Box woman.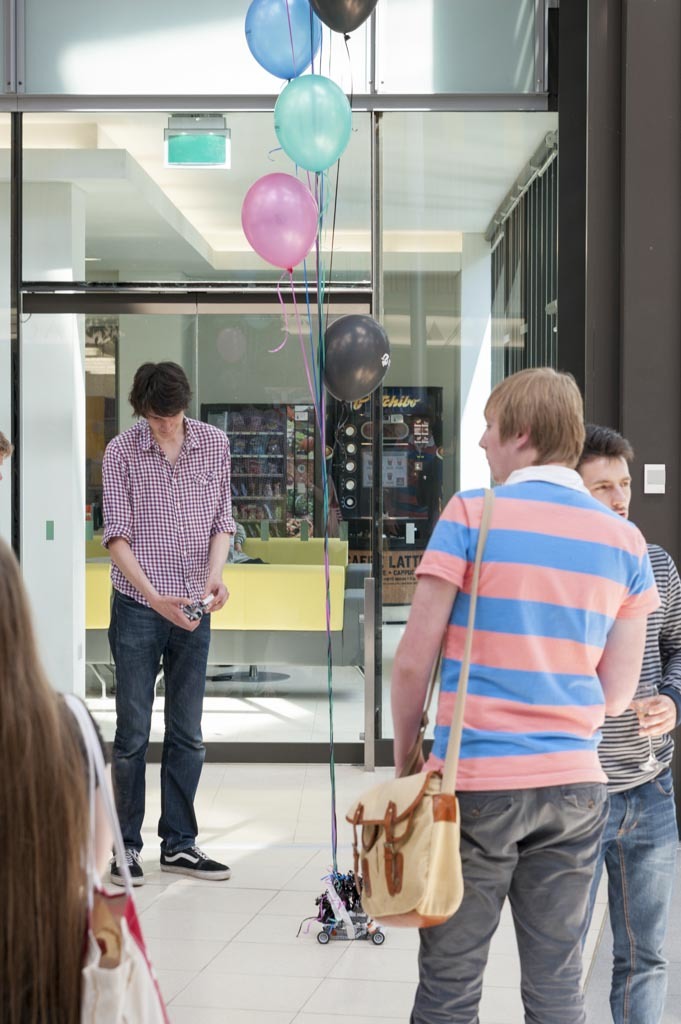
{"x1": 0, "y1": 527, "x2": 110, "y2": 1023}.
